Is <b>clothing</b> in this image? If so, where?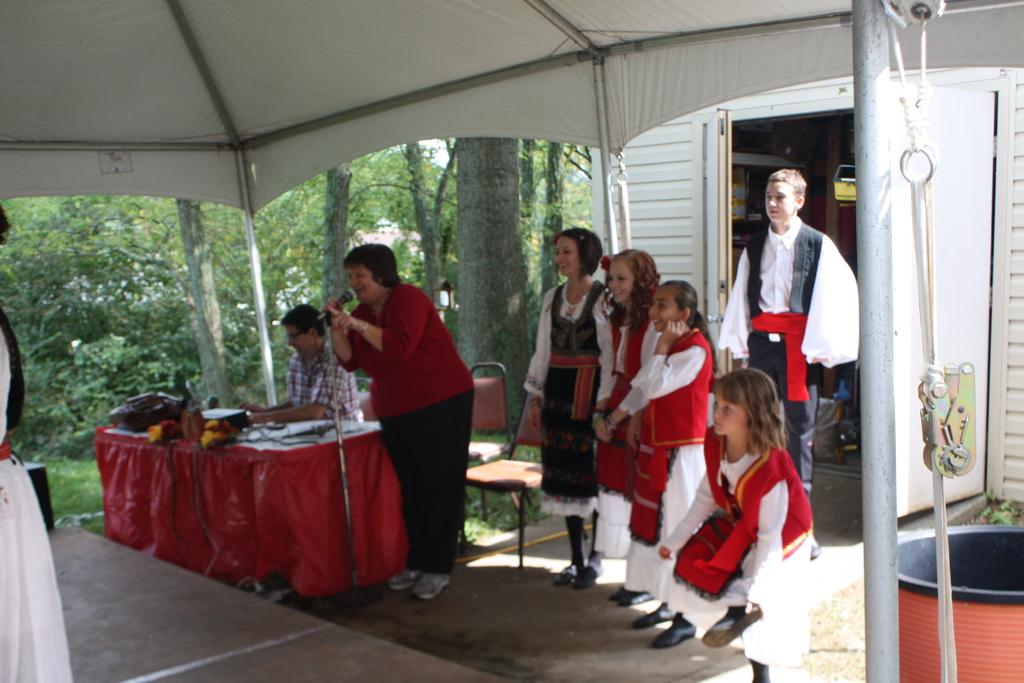
Yes, at region(0, 316, 68, 682).
